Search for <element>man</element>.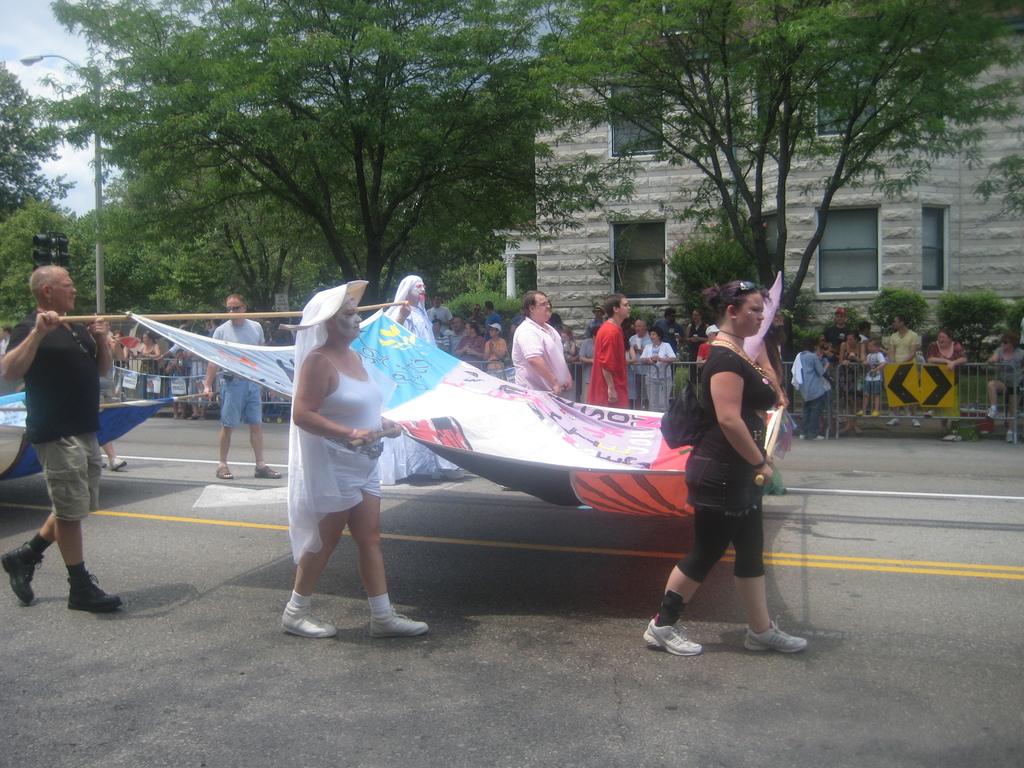
Found at (left=883, top=310, right=920, bottom=428).
